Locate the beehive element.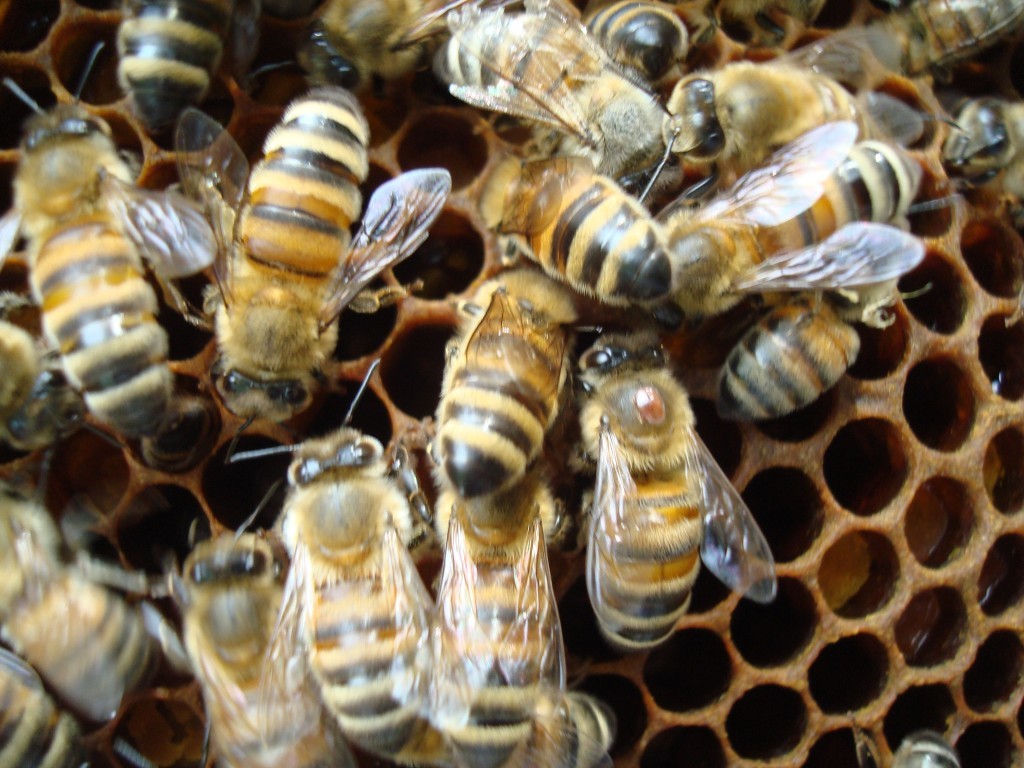
Element bbox: 0:0:1023:767.
